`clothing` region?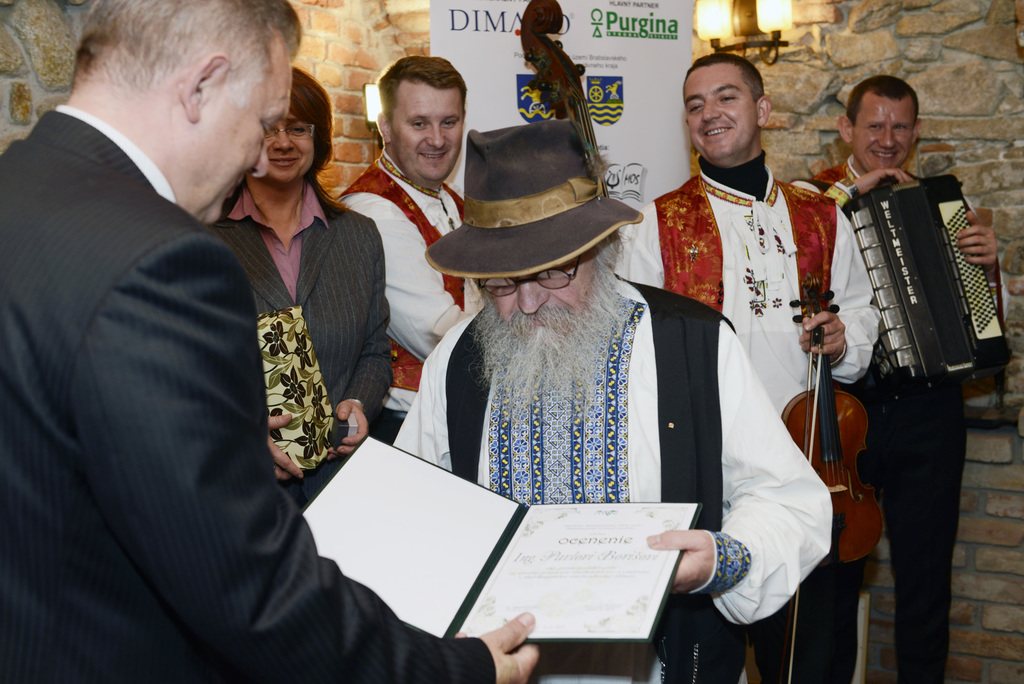
select_region(0, 100, 495, 683)
